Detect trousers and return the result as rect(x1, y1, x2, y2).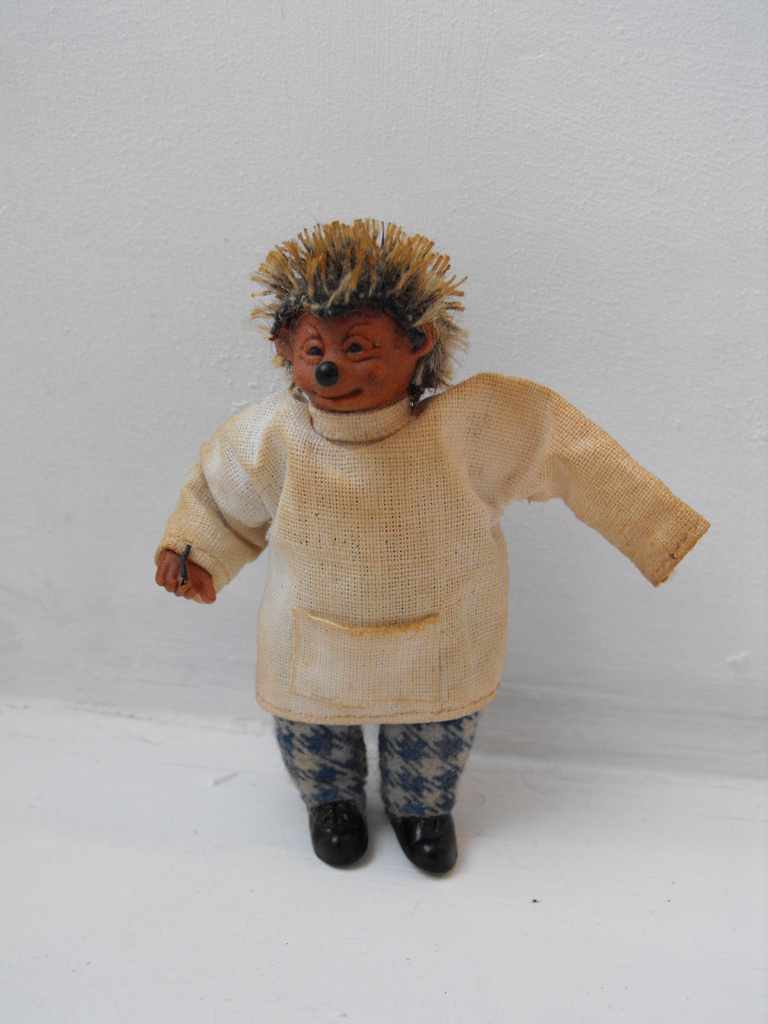
rect(282, 716, 483, 828).
